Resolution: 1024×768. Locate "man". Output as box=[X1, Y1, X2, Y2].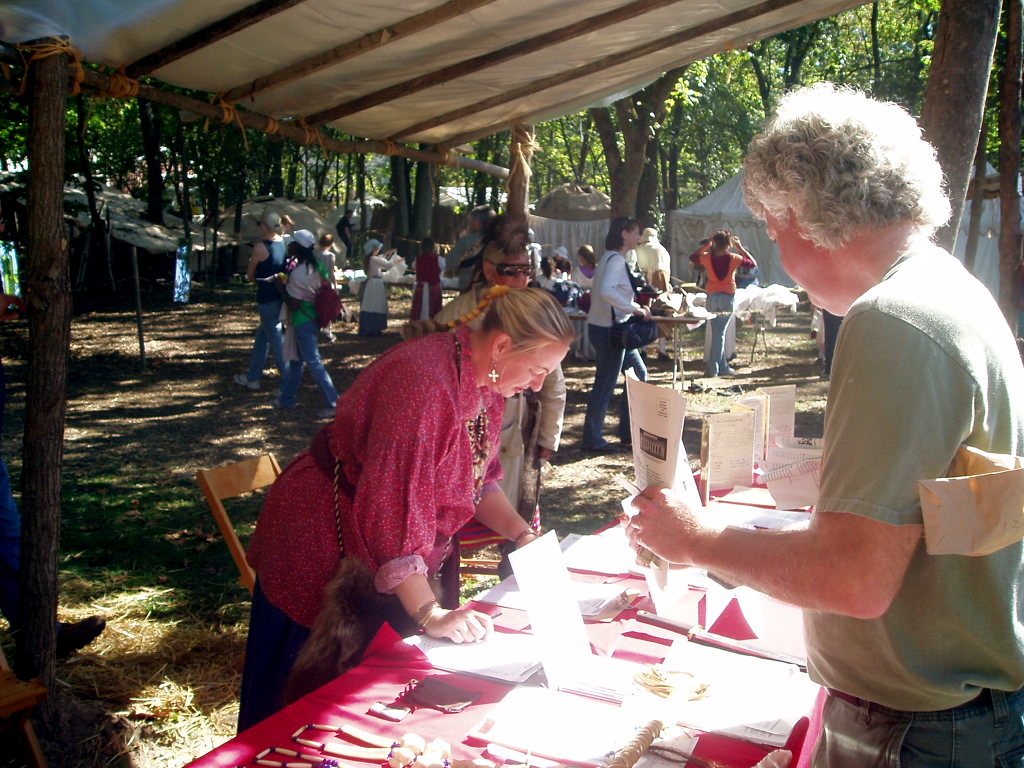
box=[334, 205, 354, 260].
